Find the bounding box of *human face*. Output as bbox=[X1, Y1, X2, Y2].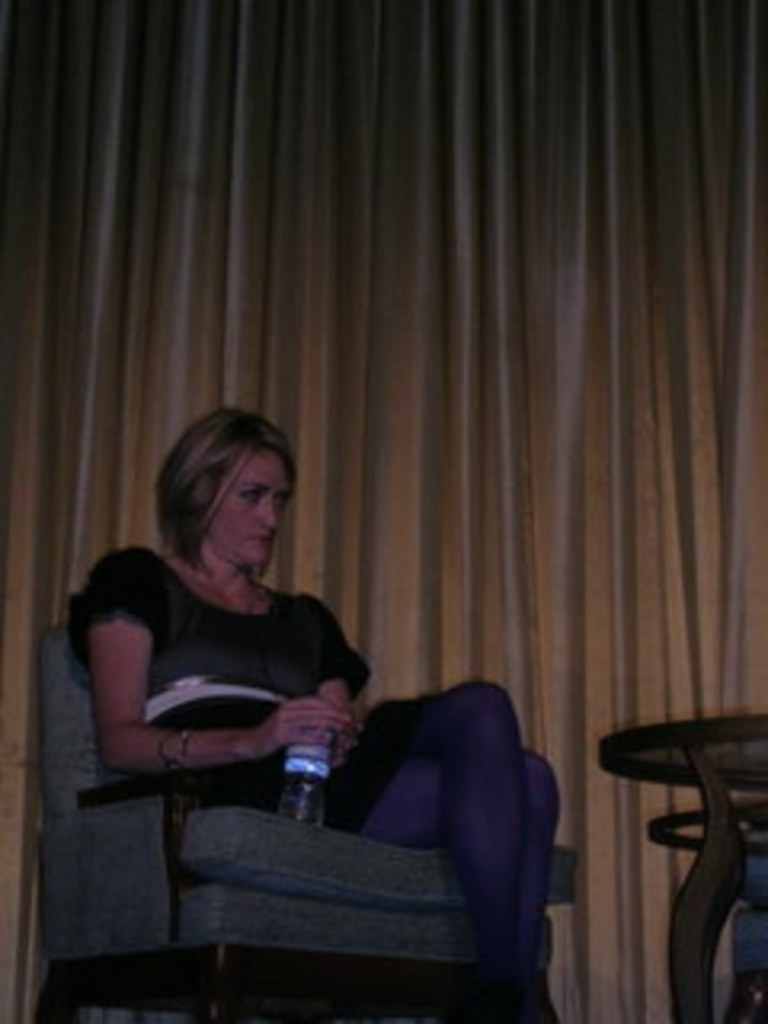
bbox=[214, 445, 288, 566].
